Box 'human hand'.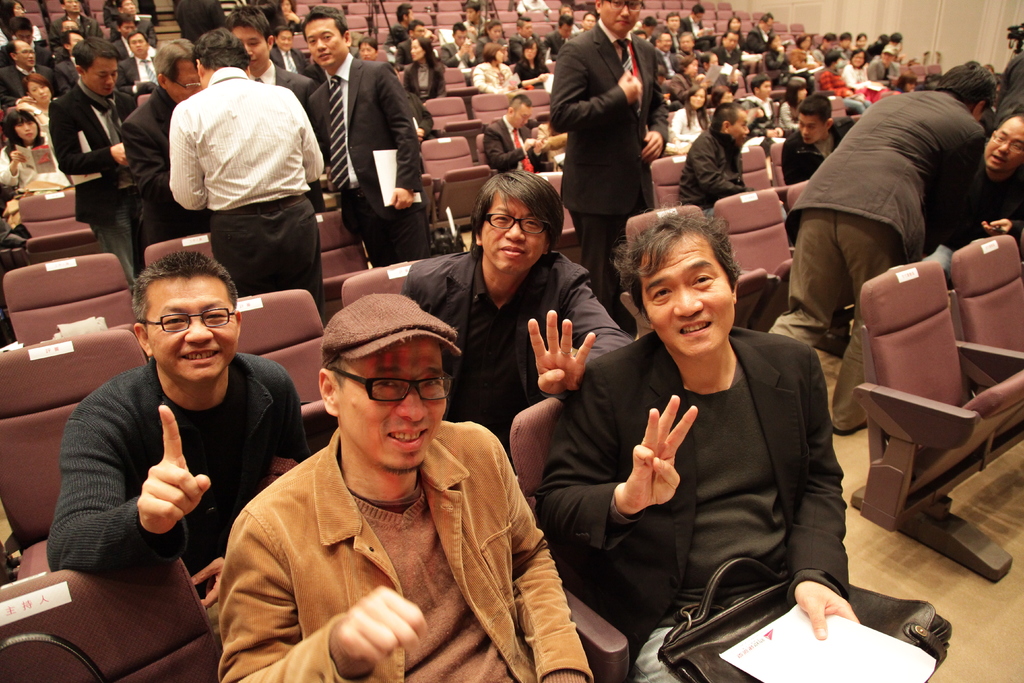
pyautogui.locateOnScreen(6, 147, 23, 163).
